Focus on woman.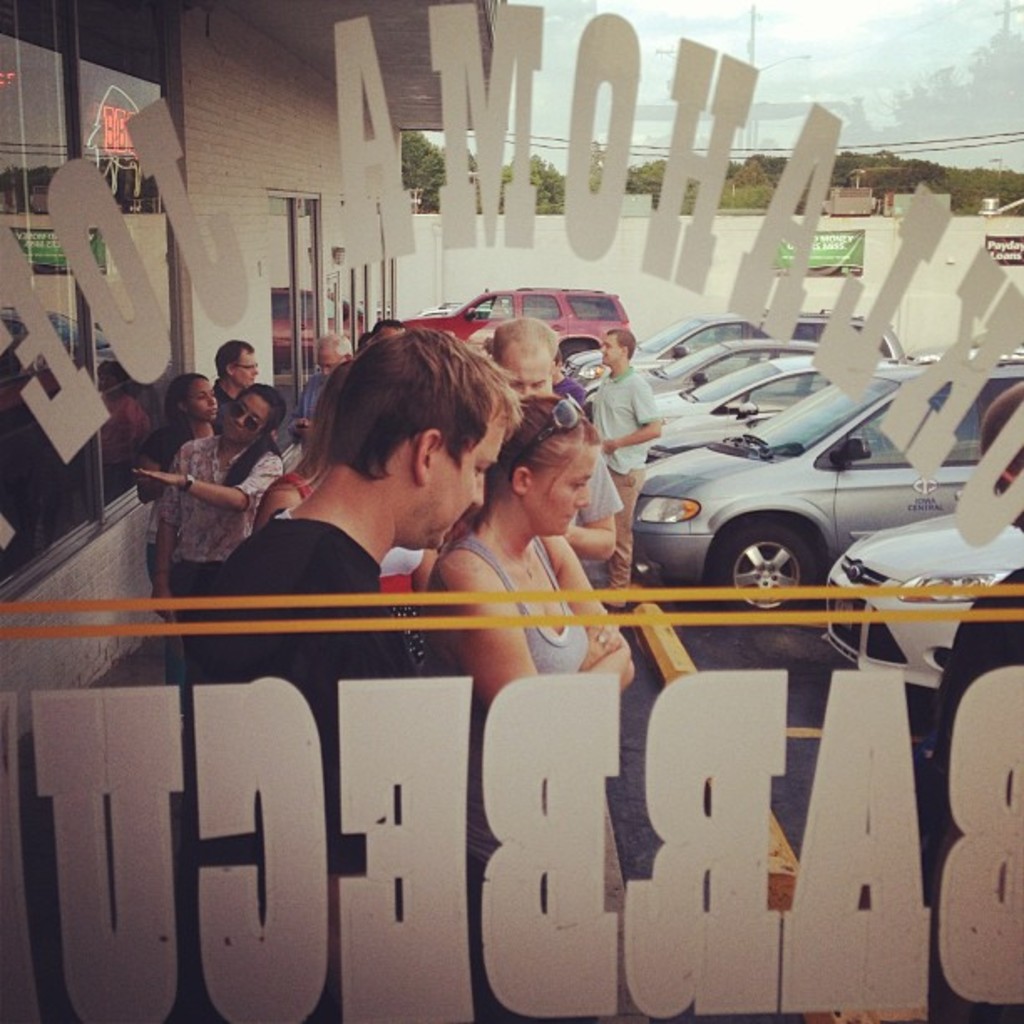
Focused at <box>417,388,629,910</box>.
